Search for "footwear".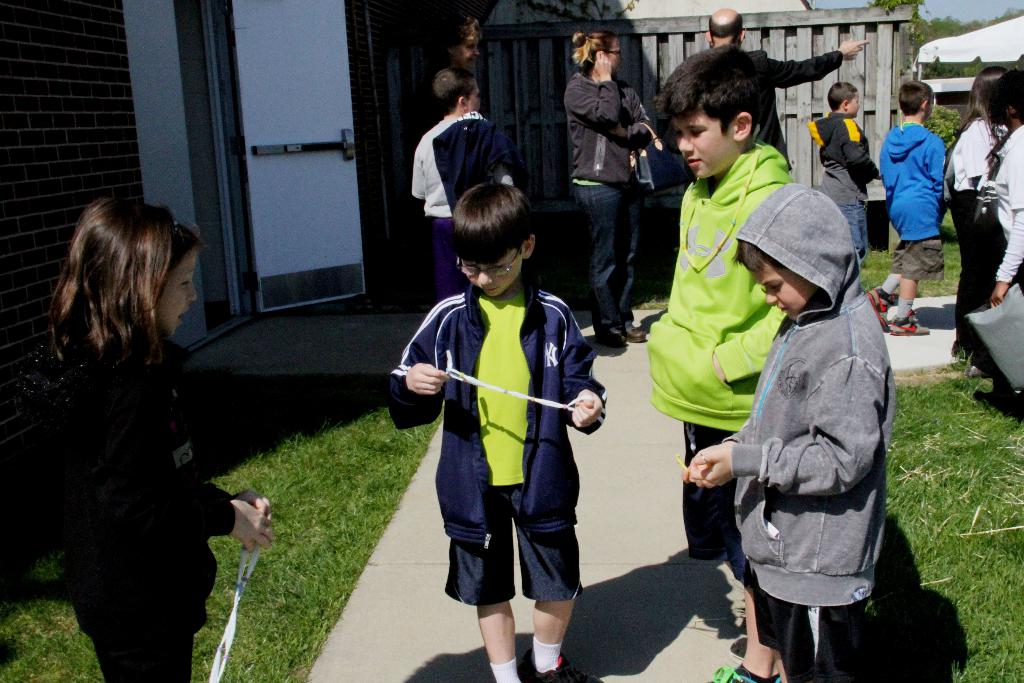
Found at (x1=623, y1=322, x2=648, y2=343).
